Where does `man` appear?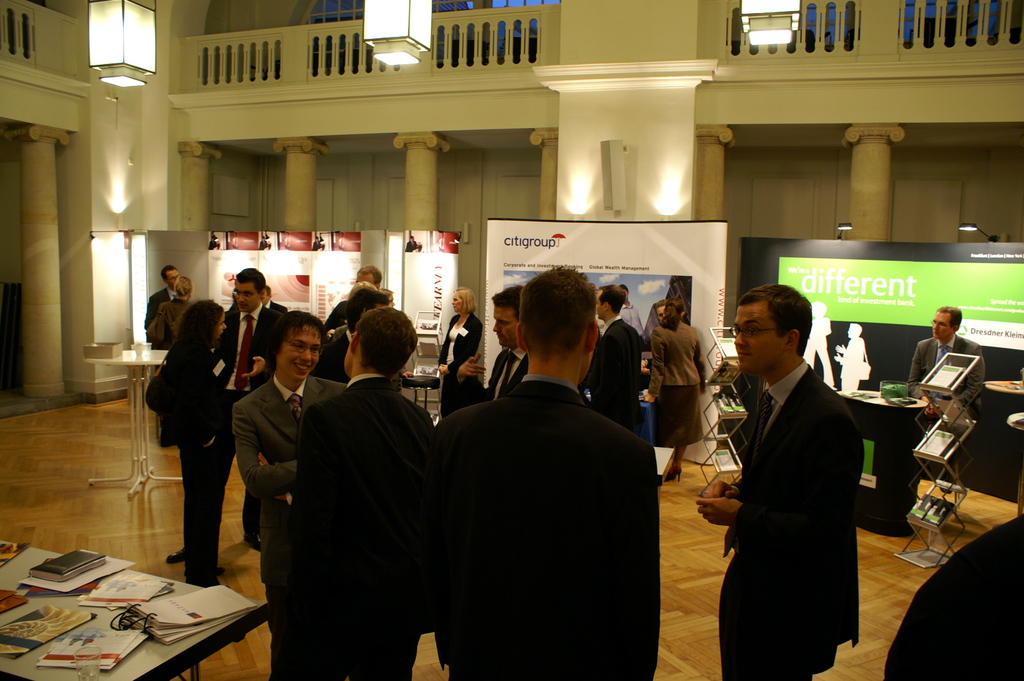
Appears at 294/303/435/680.
